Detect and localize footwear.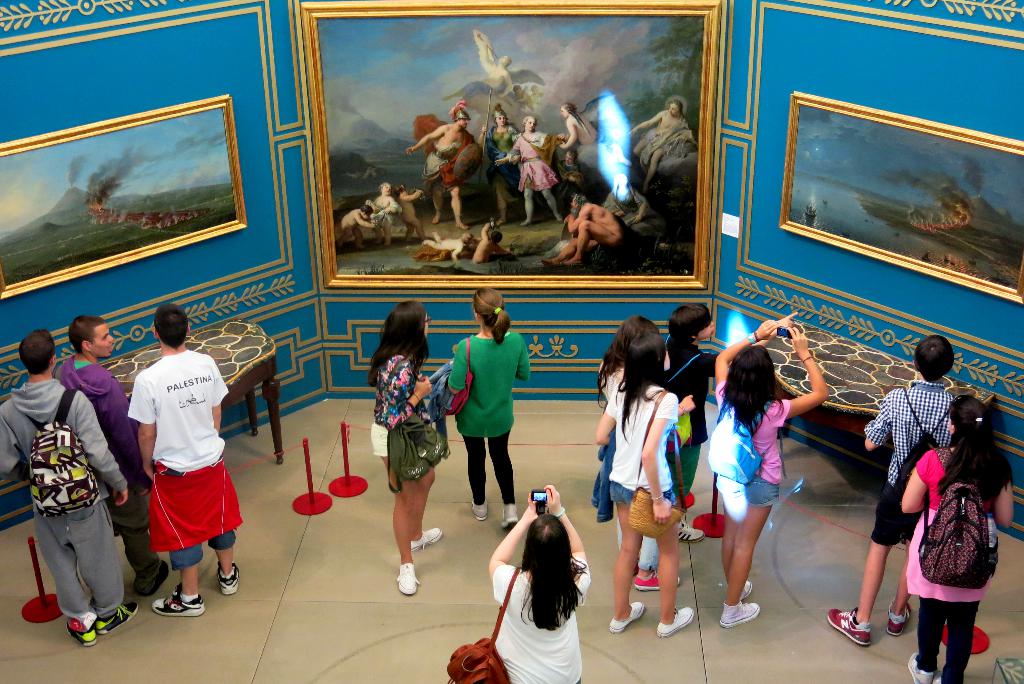
Localized at left=95, top=603, right=134, bottom=635.
